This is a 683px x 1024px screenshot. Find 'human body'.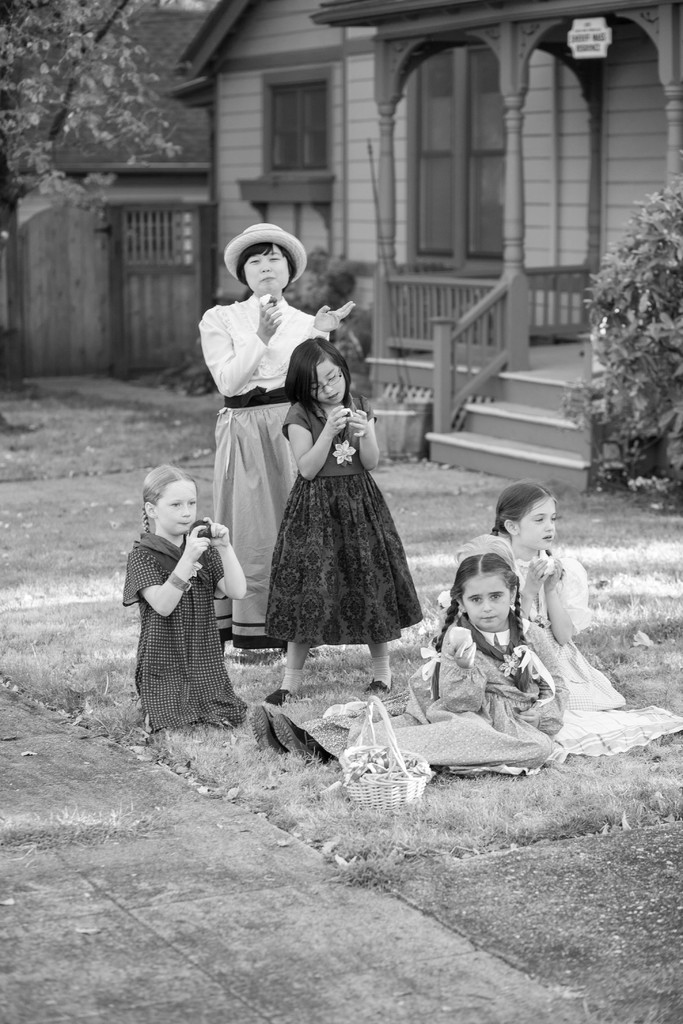
Bounding box: box(400, 557, 561, 776).
